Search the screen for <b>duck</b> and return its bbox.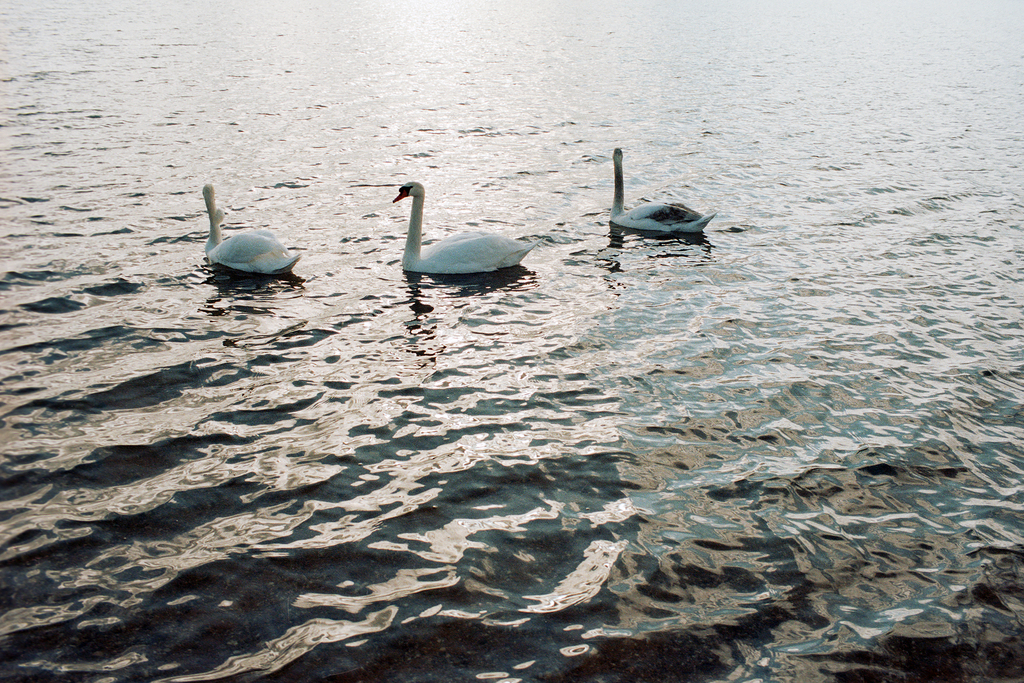
Found: {"x1": 584, "y1": 154, "x2": 724, "y2": 242}.
